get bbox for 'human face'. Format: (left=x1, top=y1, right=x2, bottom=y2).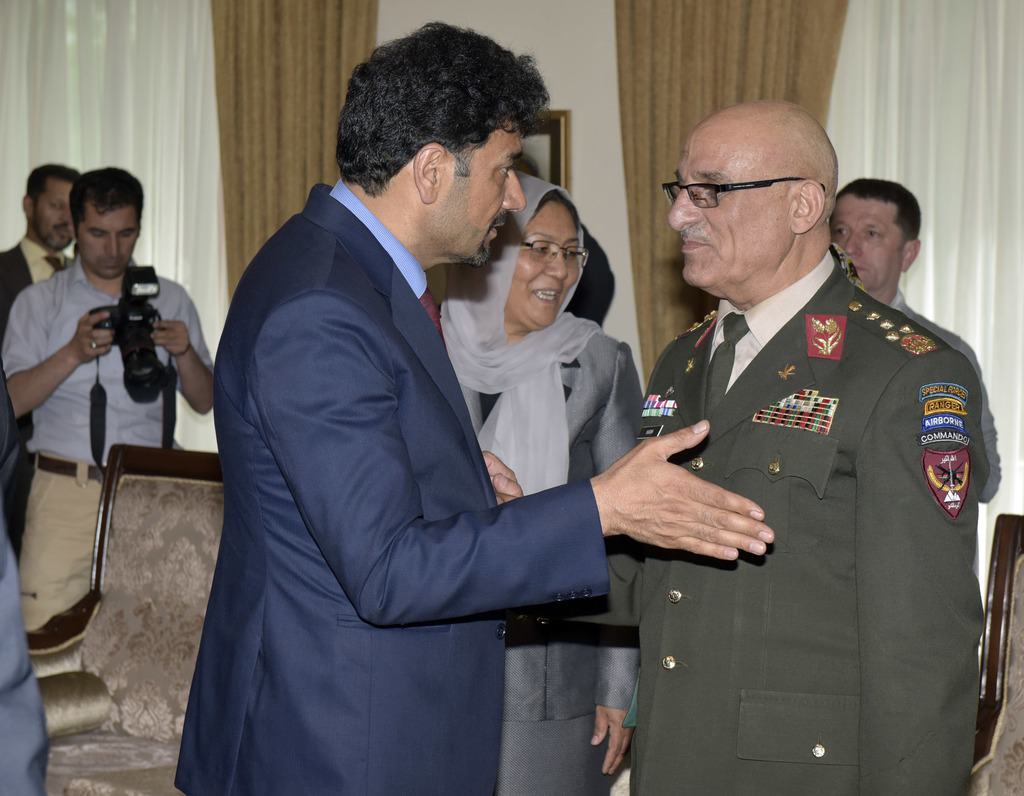
(left=669, top=118, right=780, bottom=279).
